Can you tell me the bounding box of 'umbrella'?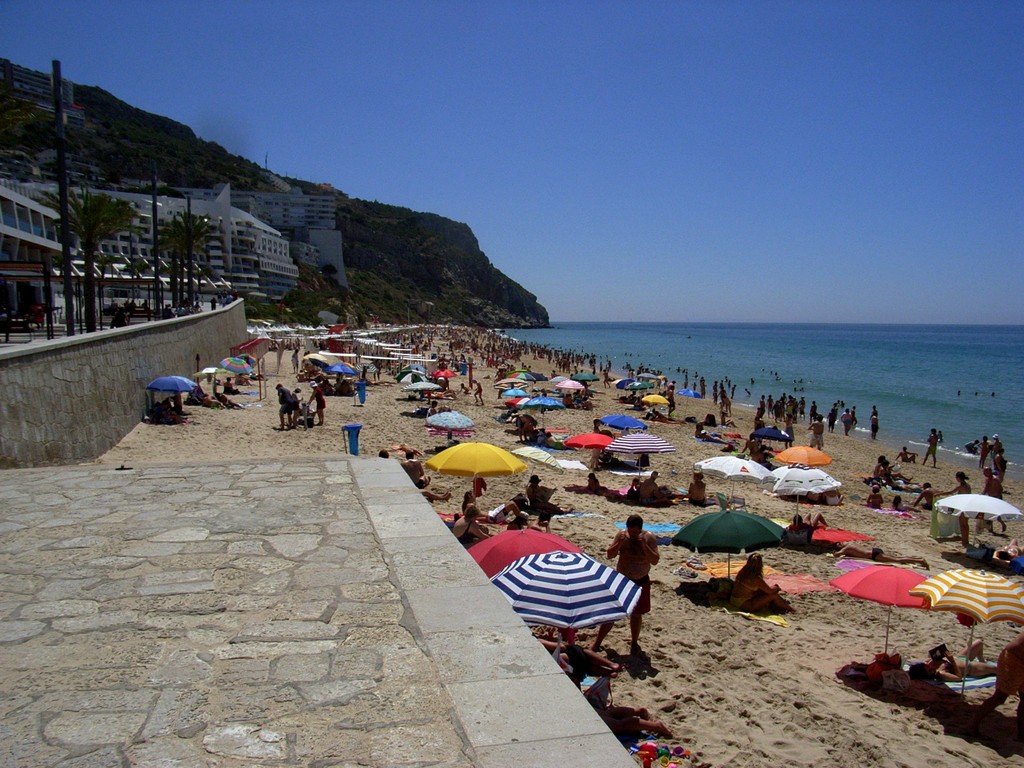
485 552 644 660.
